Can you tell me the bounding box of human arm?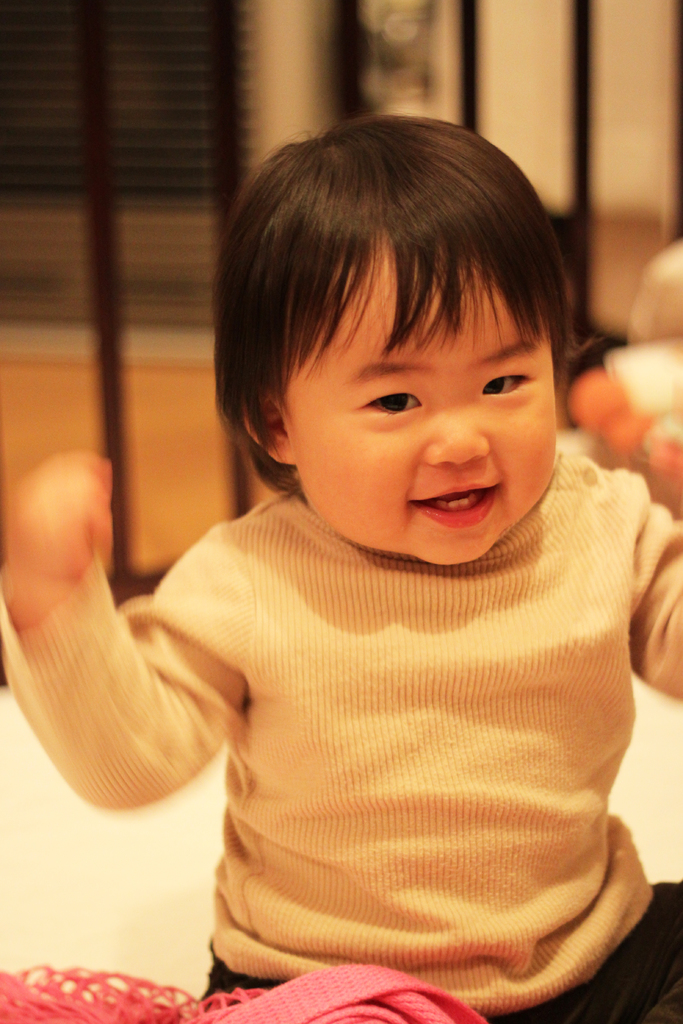
bbox=[626, 473, 682, 704].
